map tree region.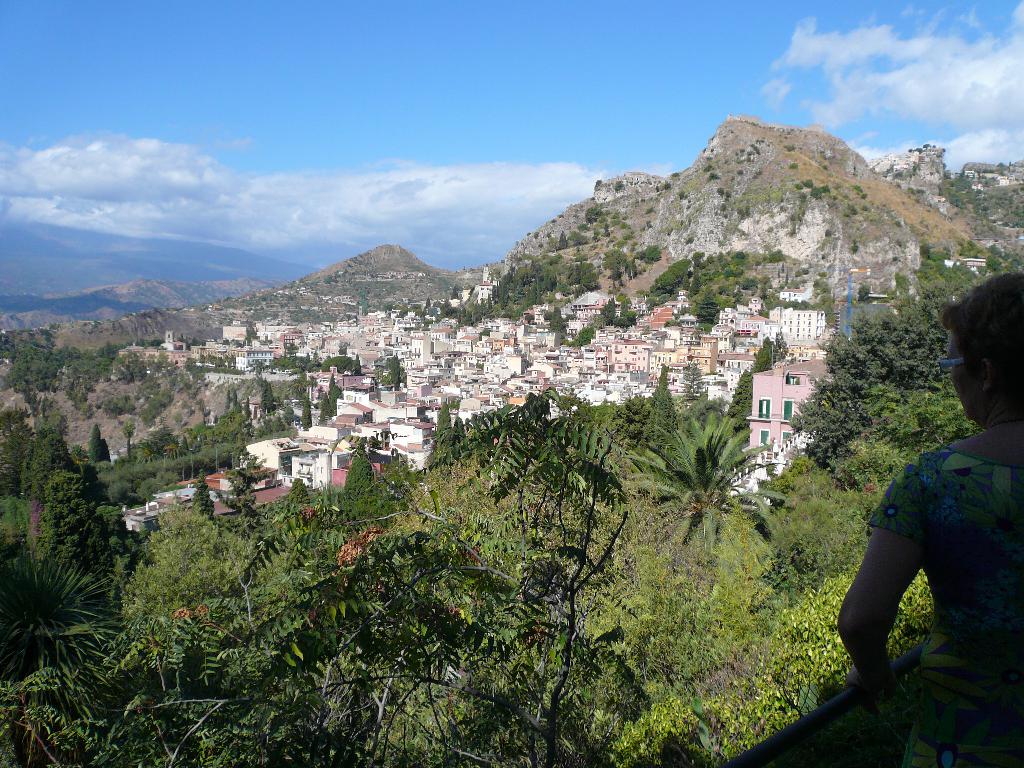
Mapped to 788,303,956,486.
